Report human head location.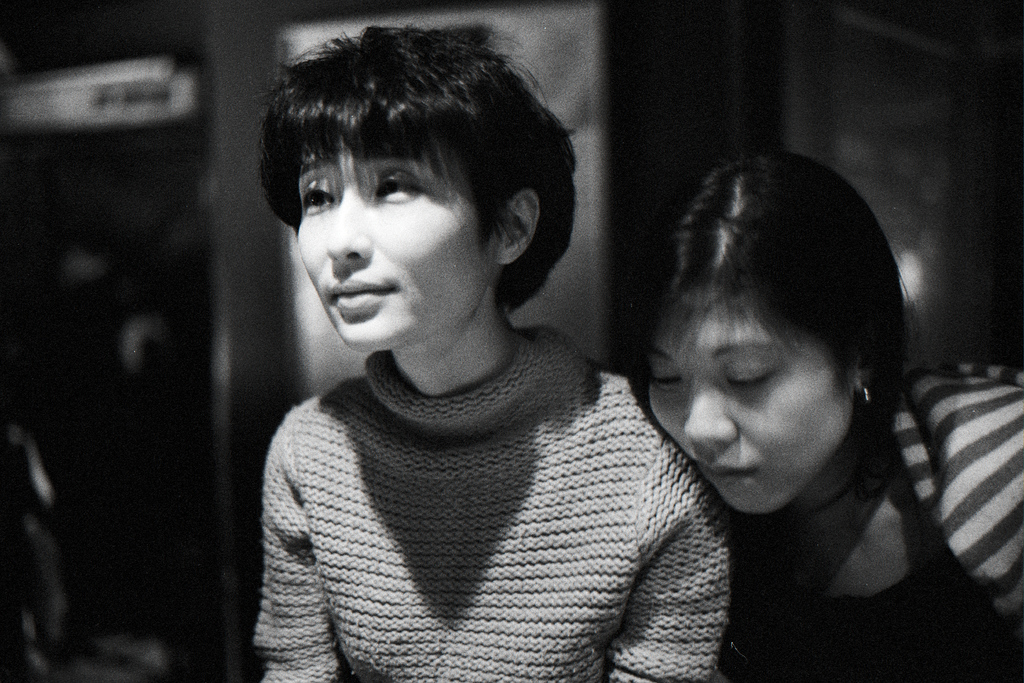
Report: 655/152/890/526.
